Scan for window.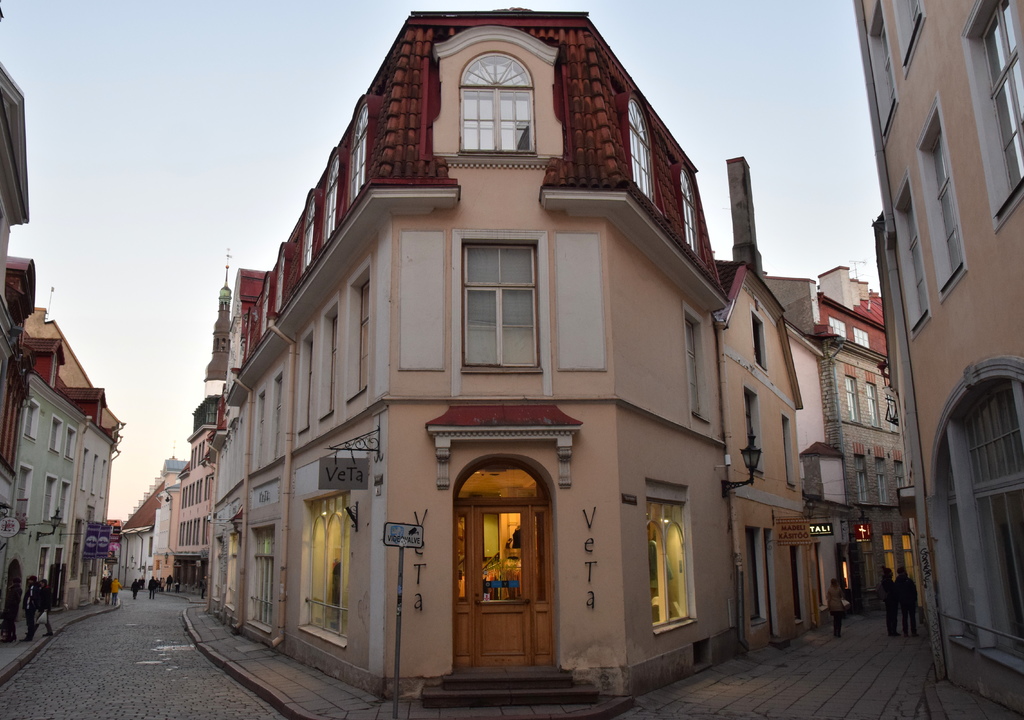
Scan result: 299,186,320,277.
